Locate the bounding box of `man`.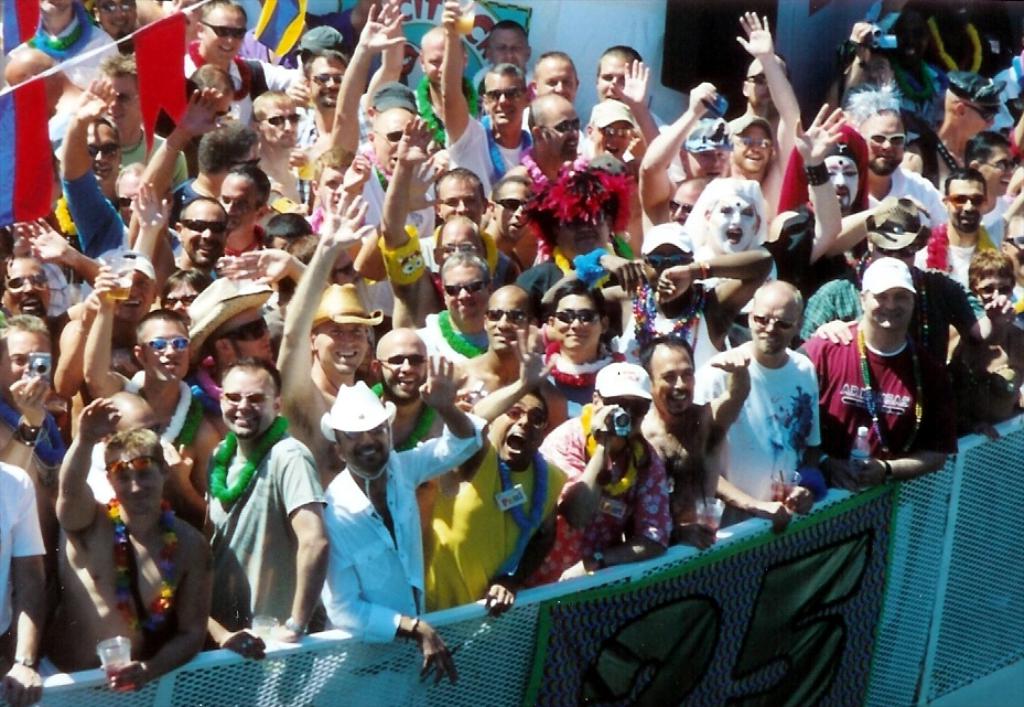
Bounding box: detection(277, 184, 384, 492).
